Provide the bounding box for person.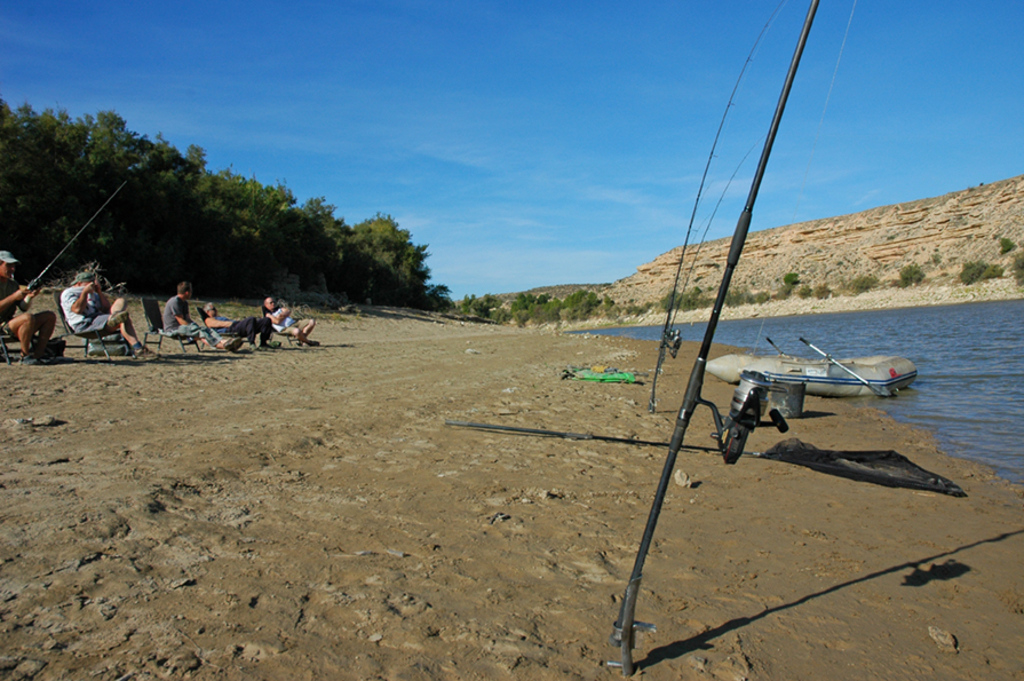
(left=205, top=300, right=276, bottom=351).
